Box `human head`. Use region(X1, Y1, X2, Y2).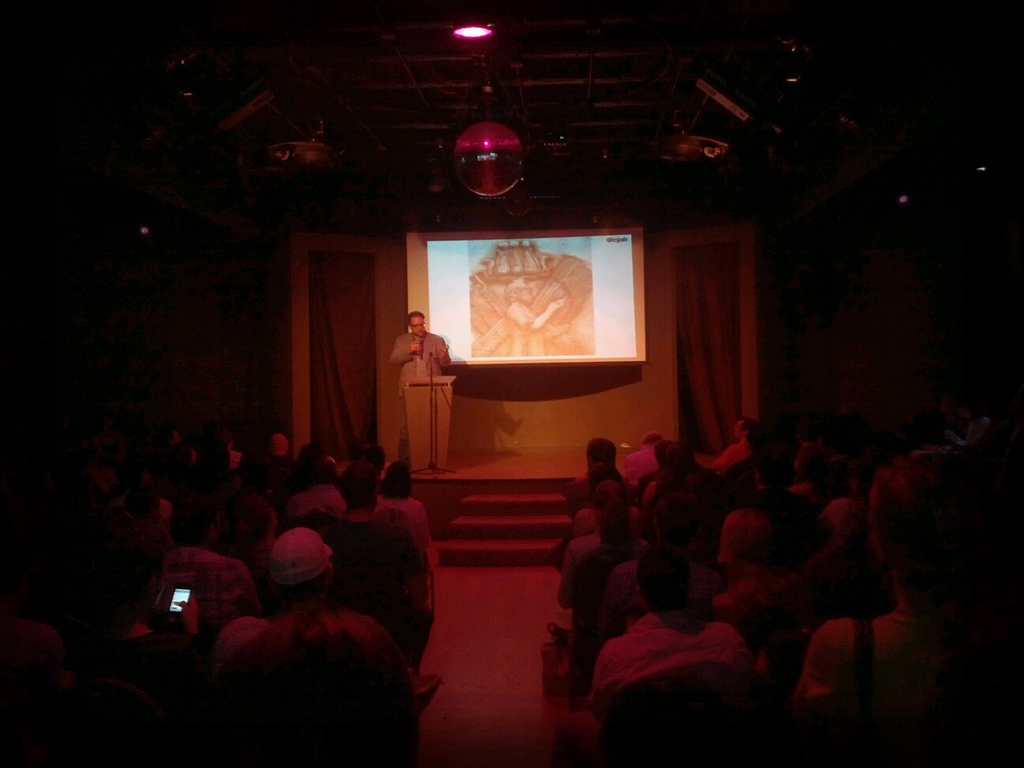
region(786, 442, 826, 480).
